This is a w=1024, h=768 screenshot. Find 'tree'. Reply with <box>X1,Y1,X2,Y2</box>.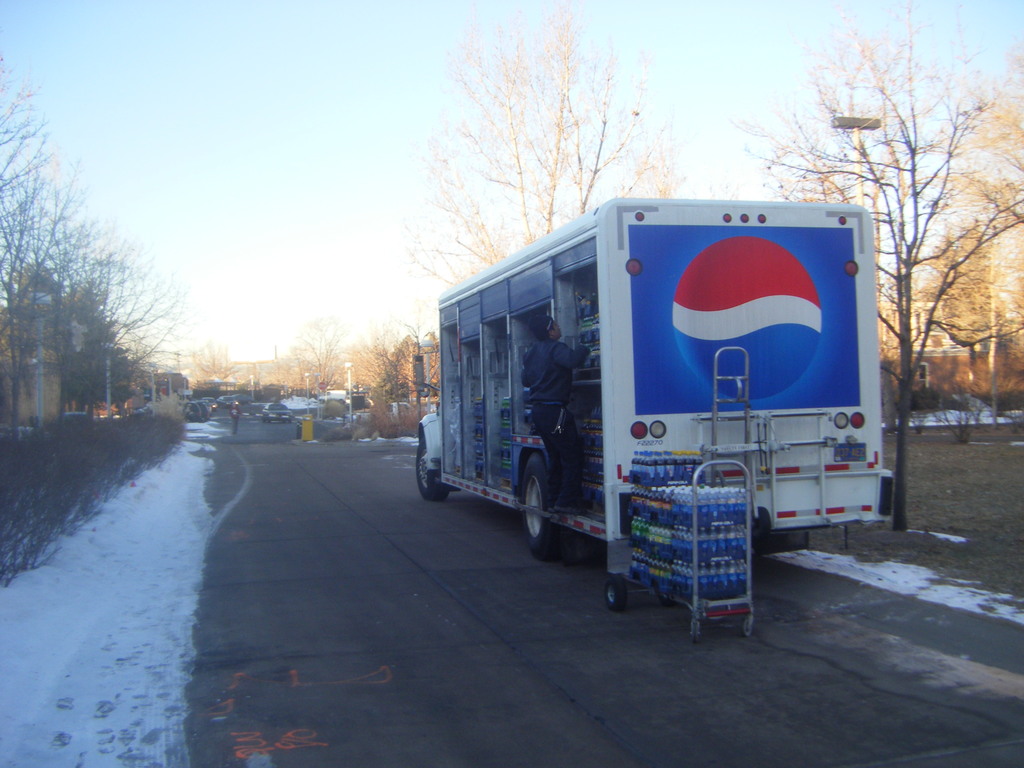
<box>269,308,362,401</box>.
